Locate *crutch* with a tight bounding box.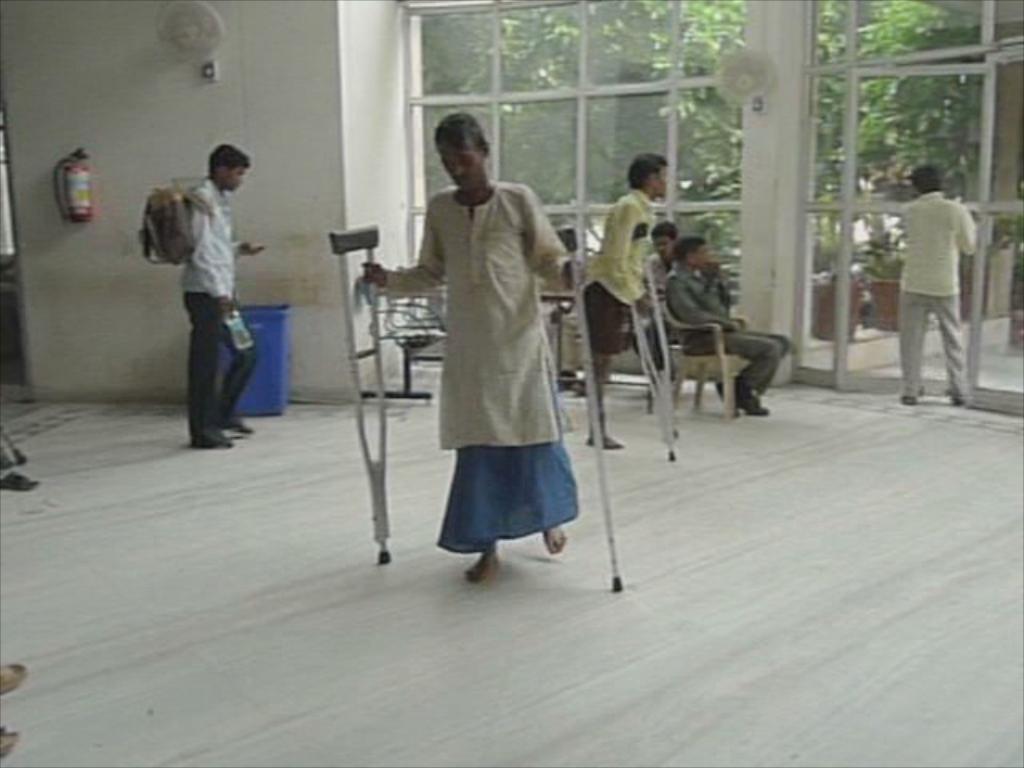
<bbox>325, 224, 395, 563</bbox>.
